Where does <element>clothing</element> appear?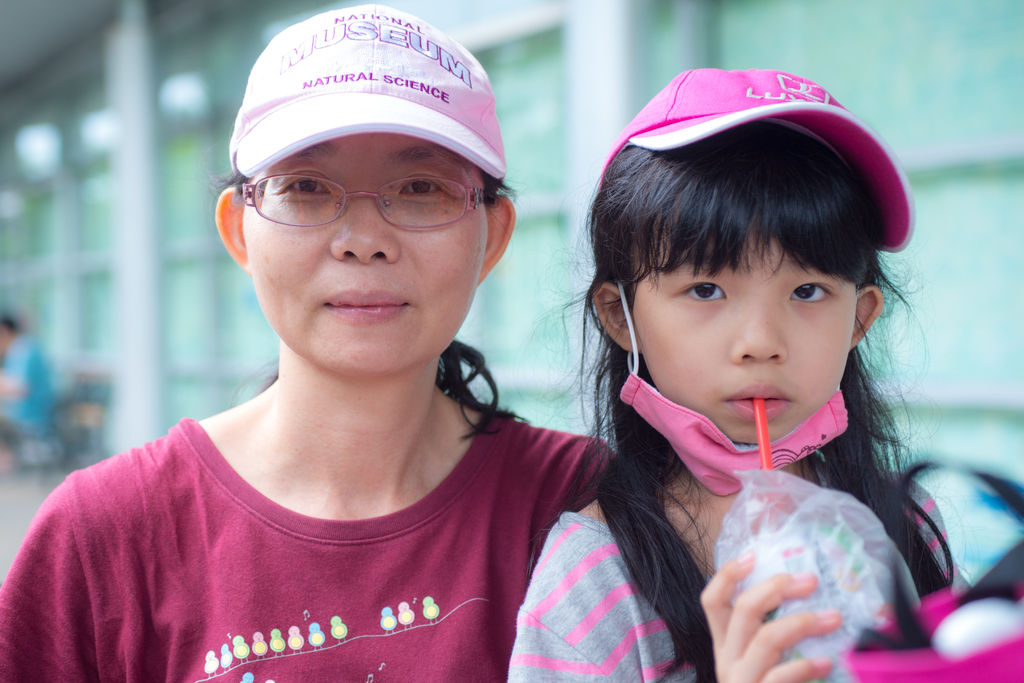
Appears at (0,332,50,449).
